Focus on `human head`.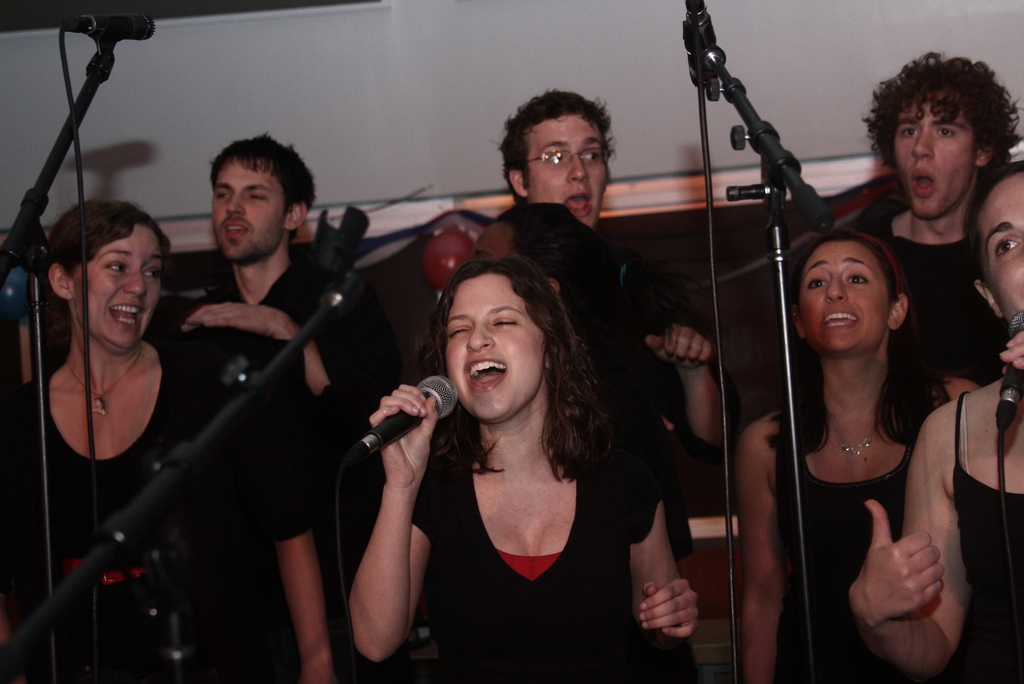
Focused at 973,168,1023,331.
